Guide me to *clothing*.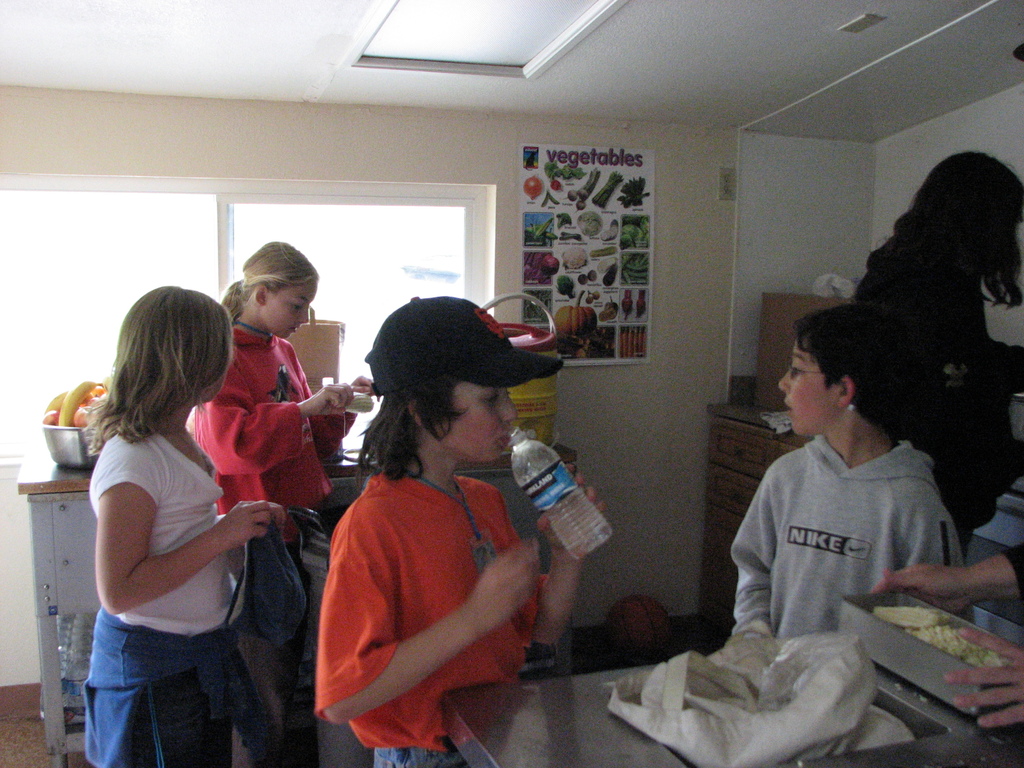
Guidance: [365,749,471,767].
